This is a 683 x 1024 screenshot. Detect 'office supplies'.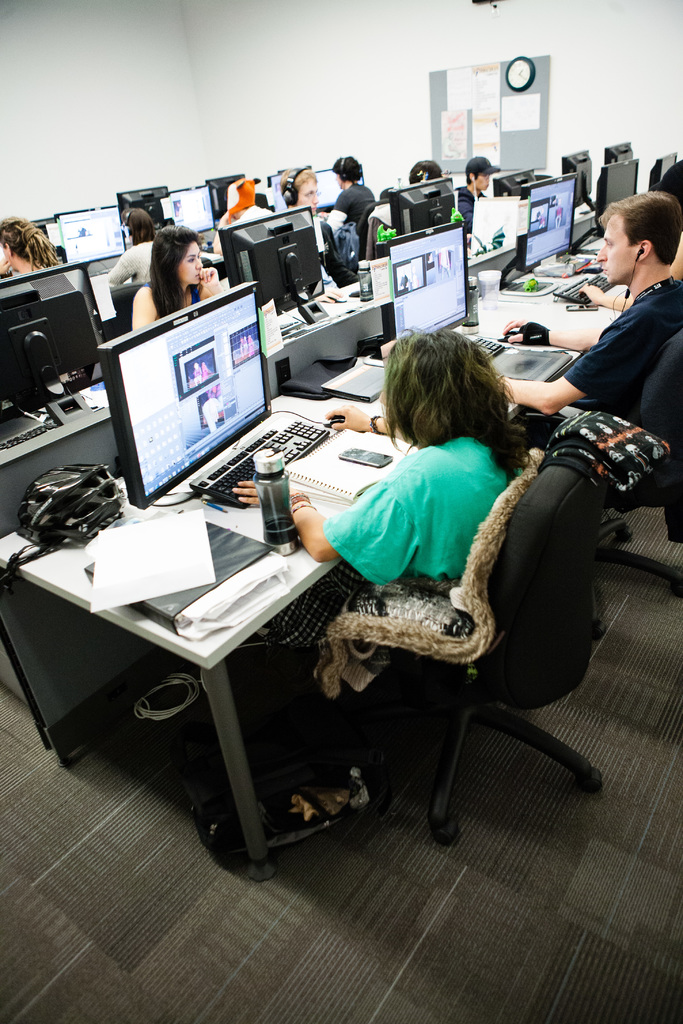
254, 445, 300, 540.
